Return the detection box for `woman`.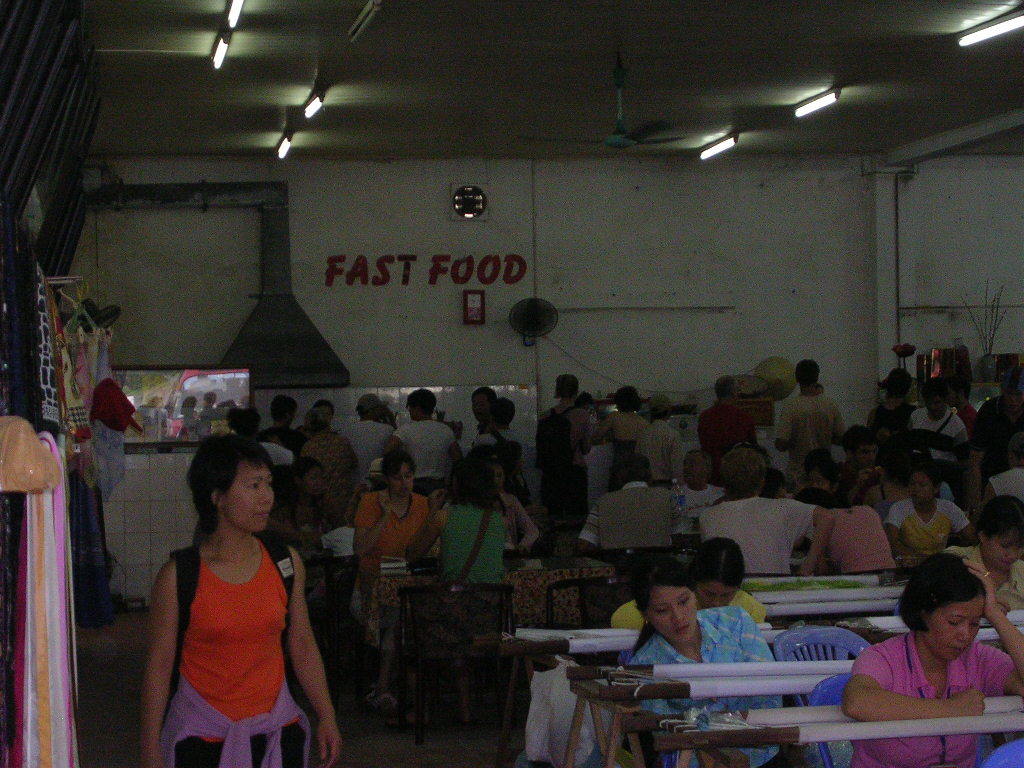
bbox(630, 565, 779, 767).
